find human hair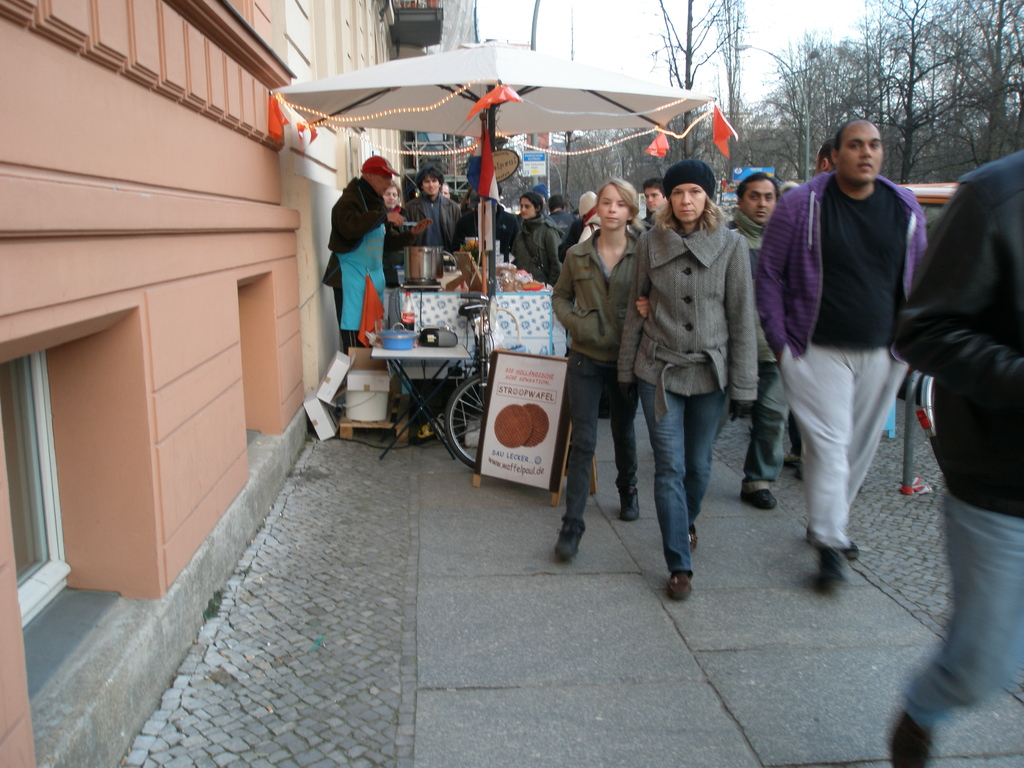
pyautogui.locateOnScreen(383, 179, 399, 202)
